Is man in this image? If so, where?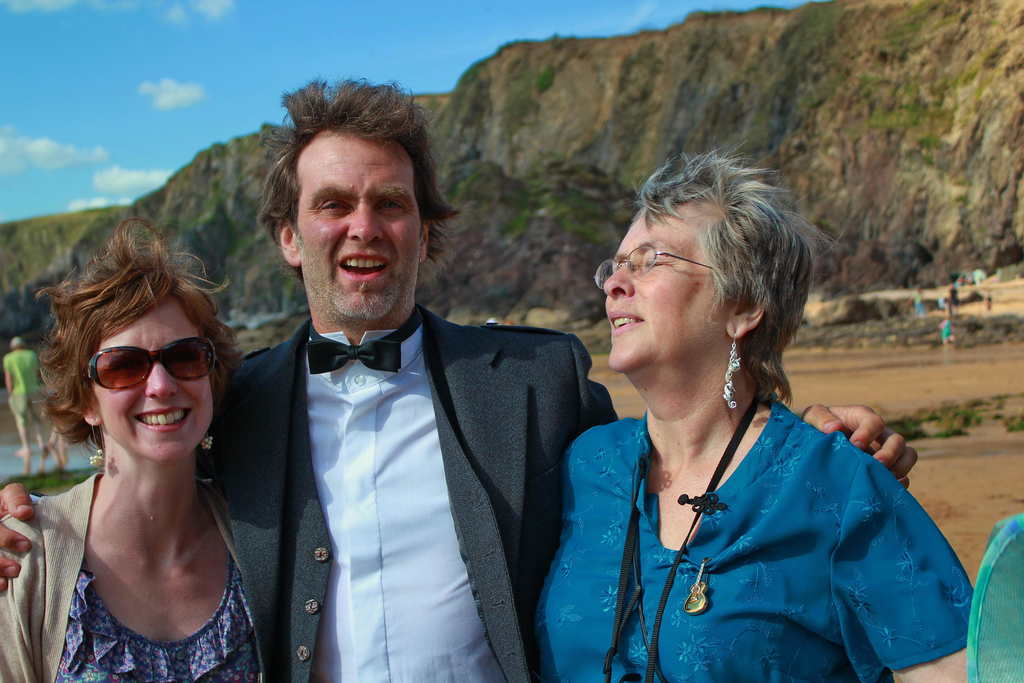
Yes, at 0, 77, 918, 682.
